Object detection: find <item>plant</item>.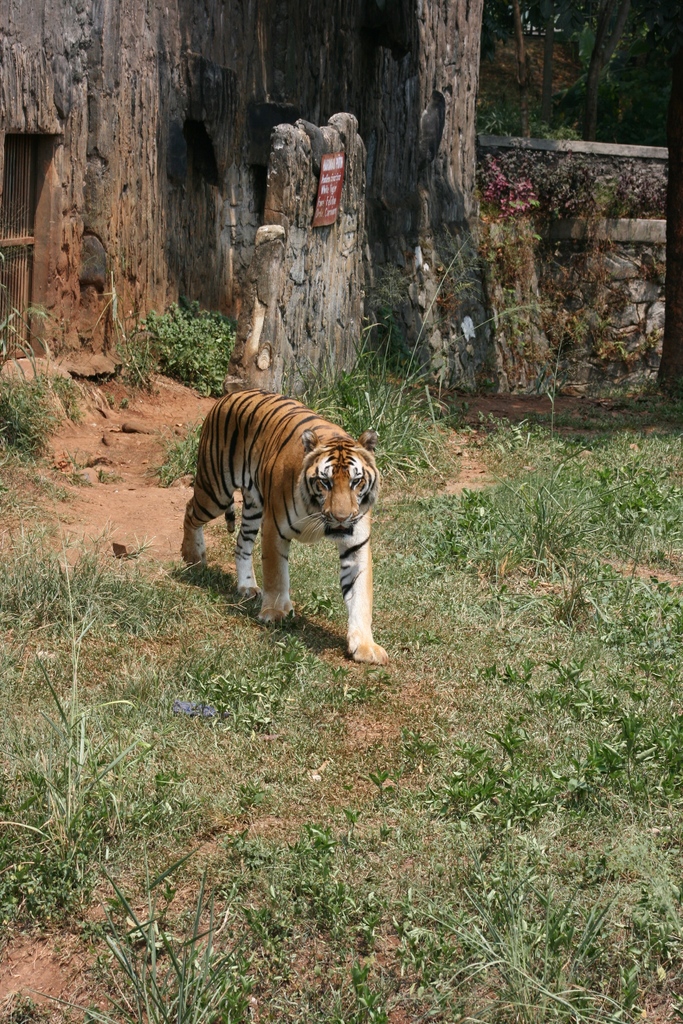
[133, 304, 231, 374].
